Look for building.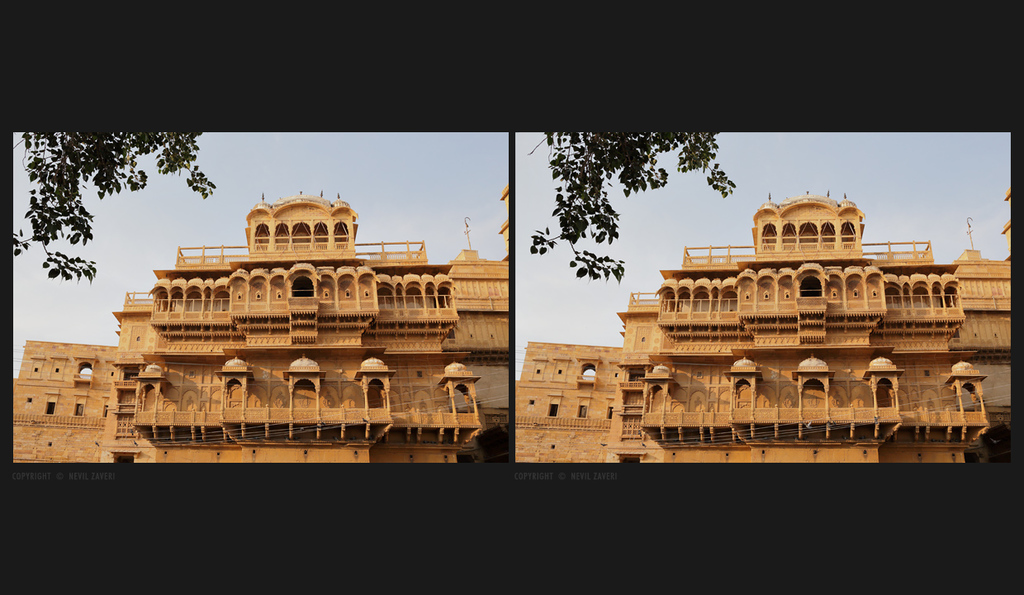
Found: box=[12, 190, 511, 464].
